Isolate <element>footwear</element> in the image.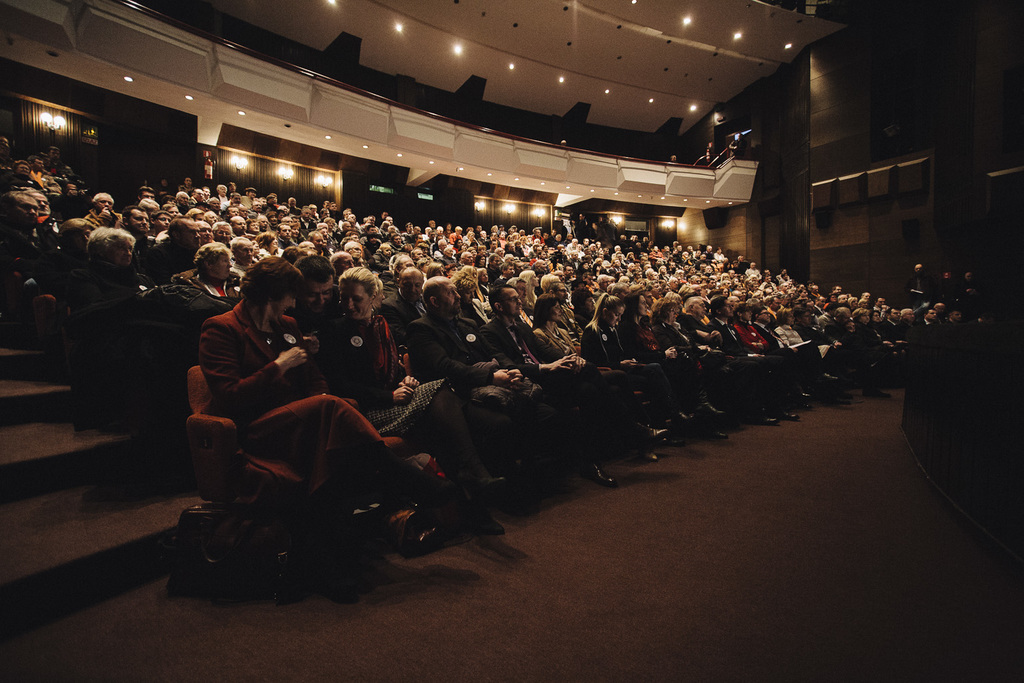
Isolated region: x1=634, y1=429, x2=671, y2=448.
